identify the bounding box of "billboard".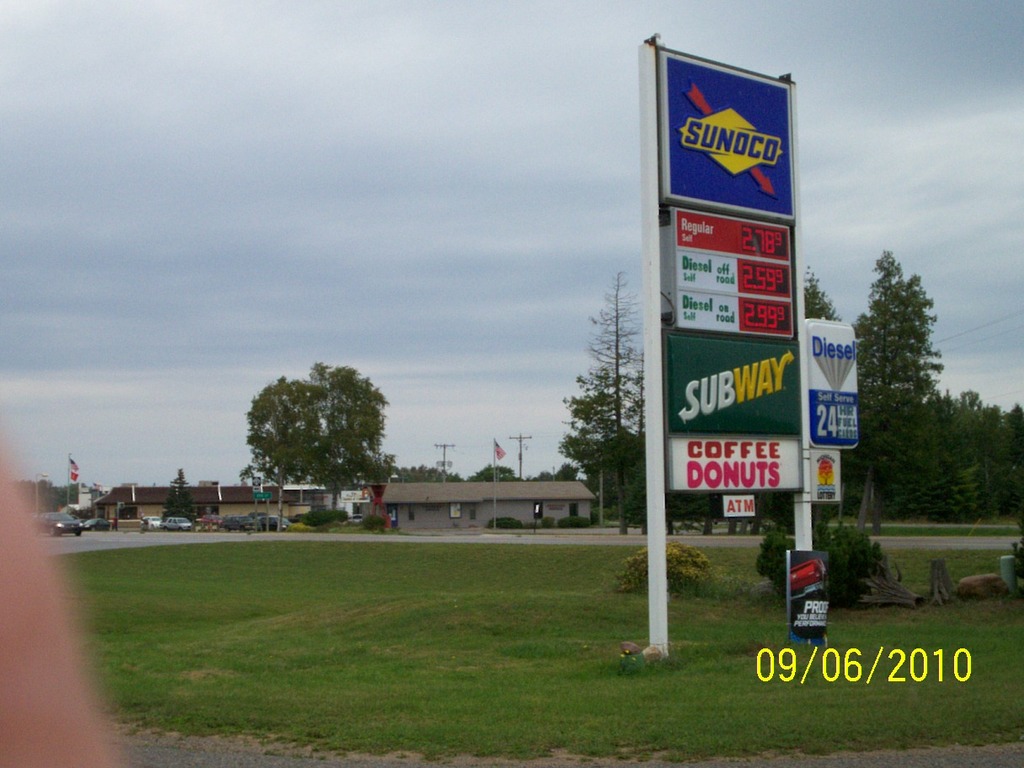
bbox(648, 40, 828, 648).
